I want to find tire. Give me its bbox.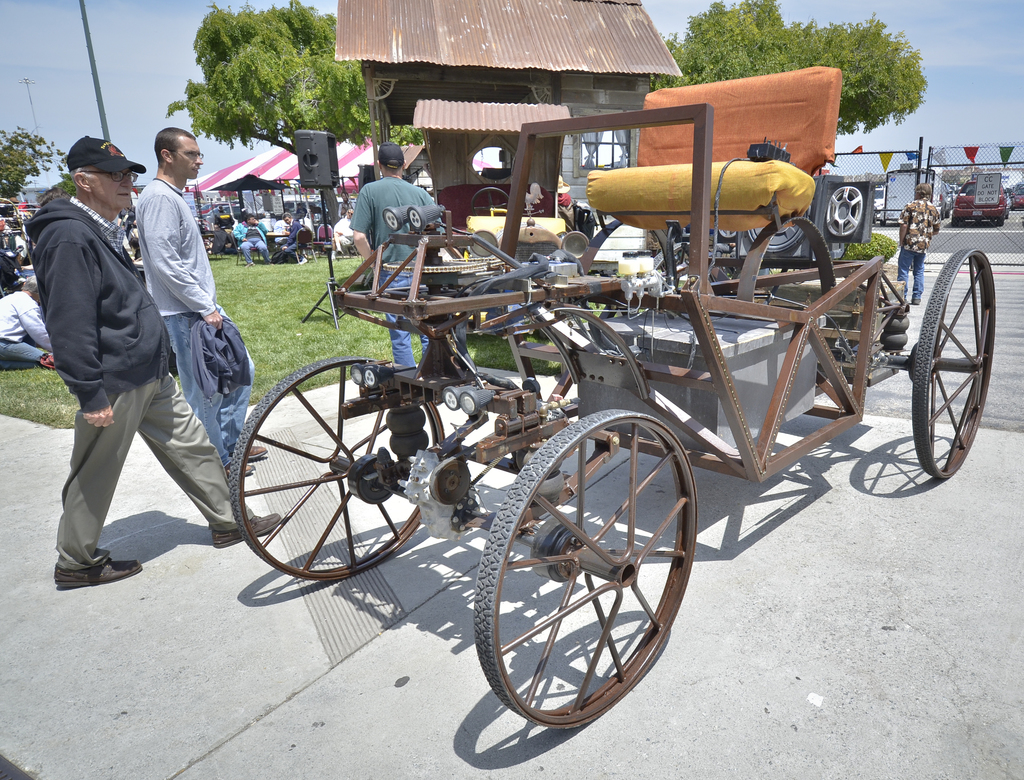
bbox=(907, 248, 1004, 481).
